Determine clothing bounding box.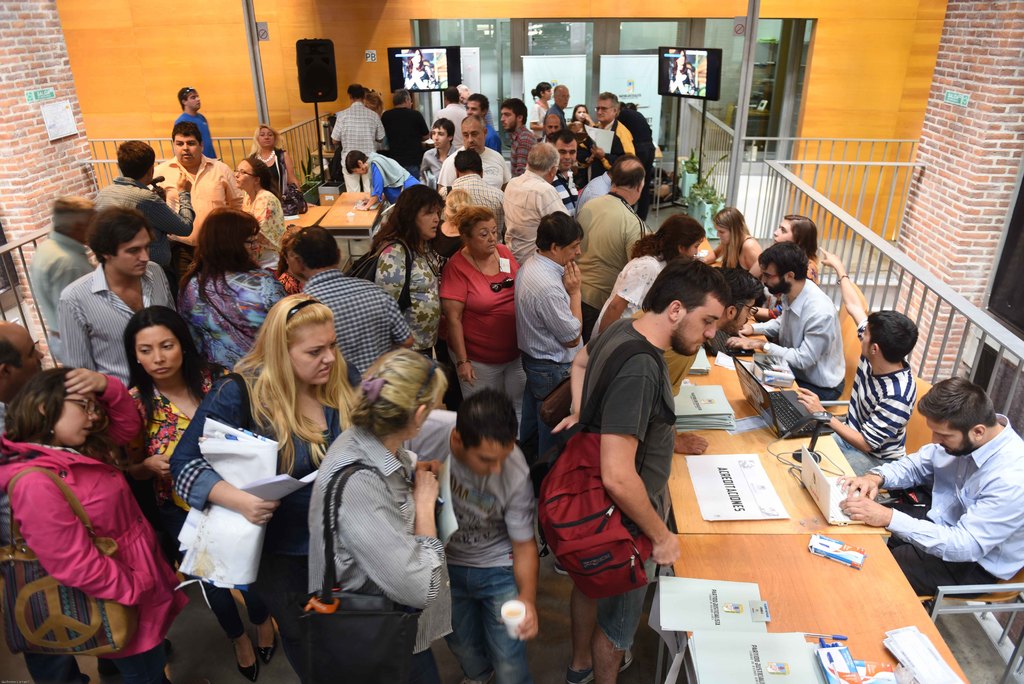
Determined: box(868, 414, 1023, 607).
